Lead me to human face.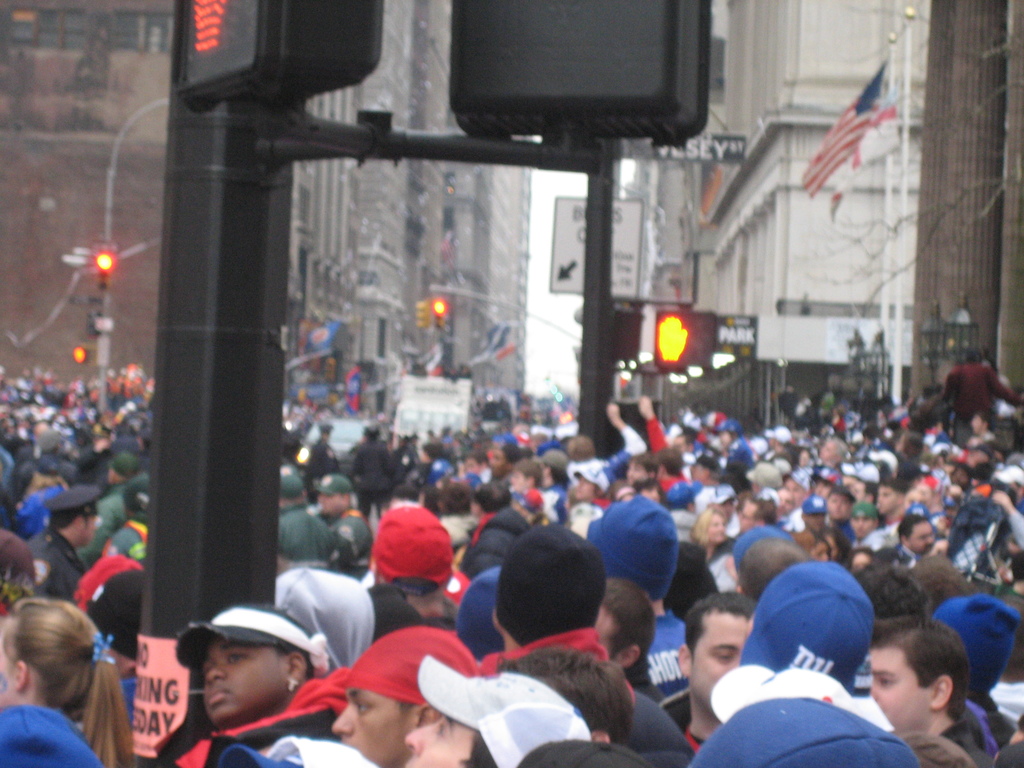
Lead to <bbox>815, 541, 833, 564</bbox>.
